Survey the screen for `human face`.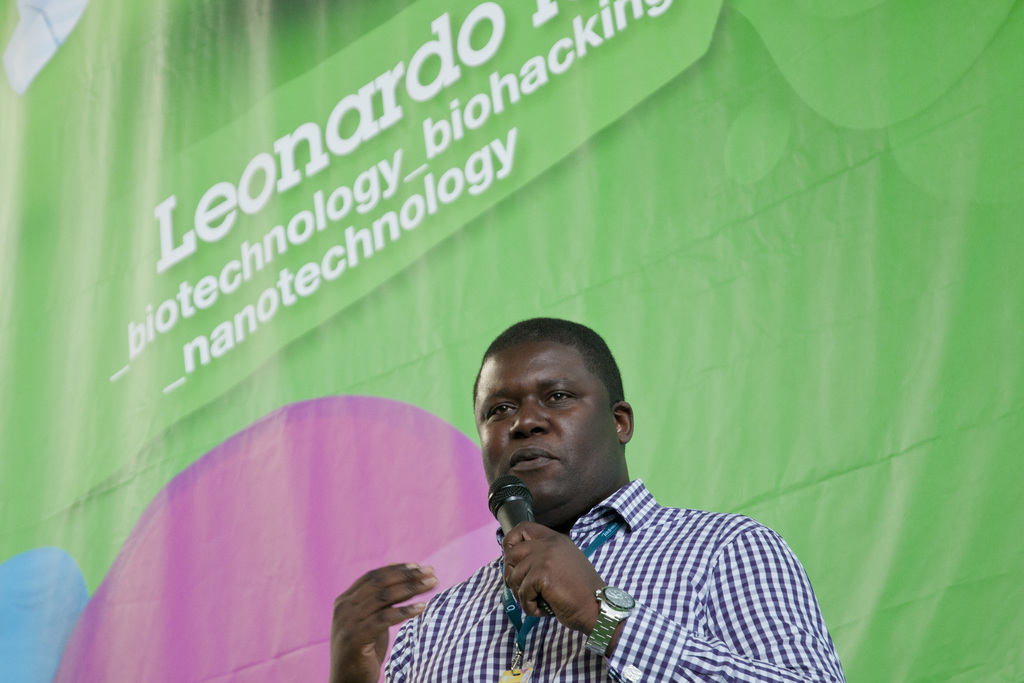
Survey found: x1=478 y1=344 x2=622 y2=514.
